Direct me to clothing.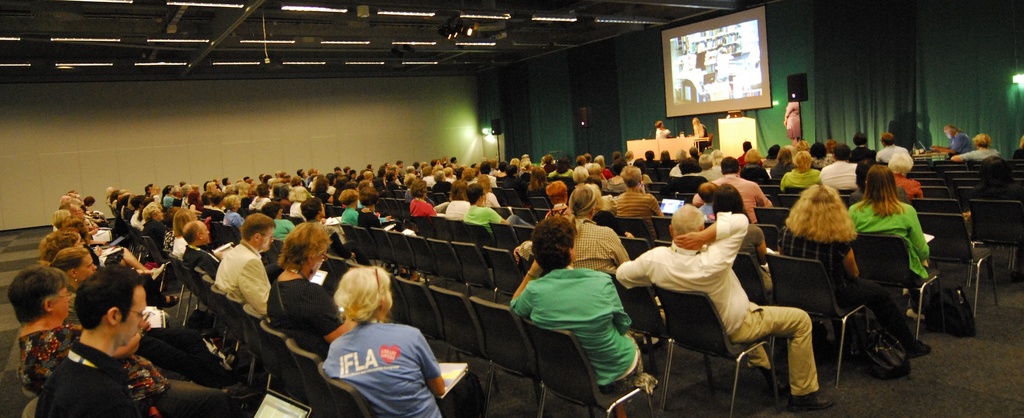
Direction: 850:193:927:305.
